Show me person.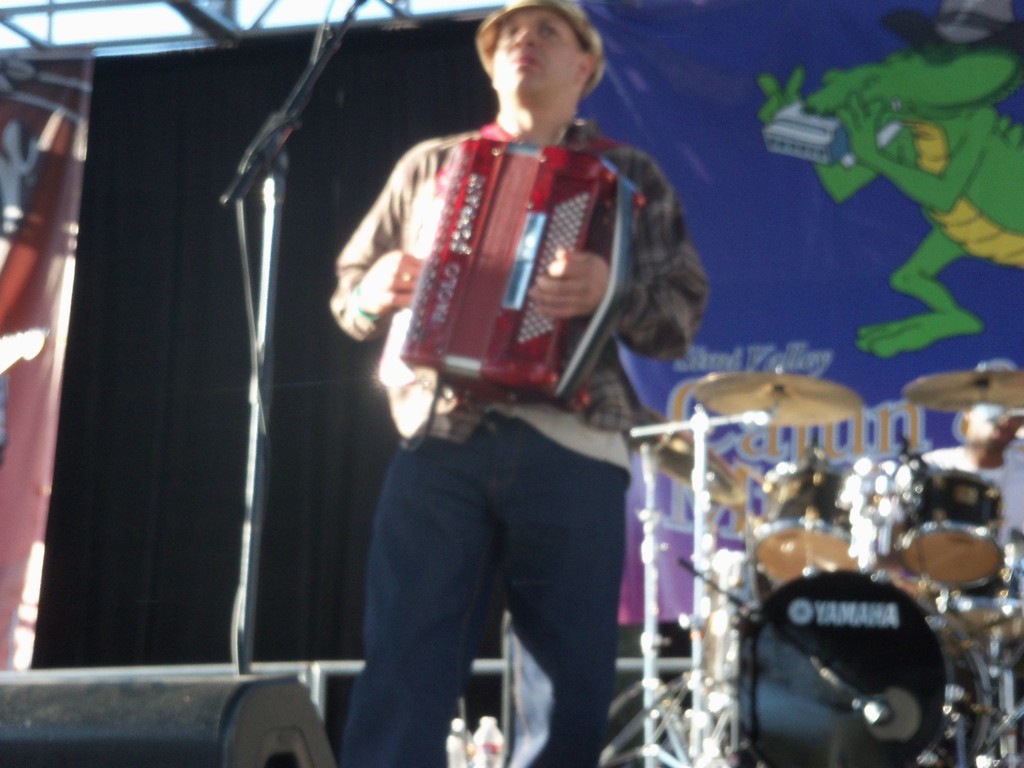
person is here: (x1=301, y1=1, x2=717, y2=672).
